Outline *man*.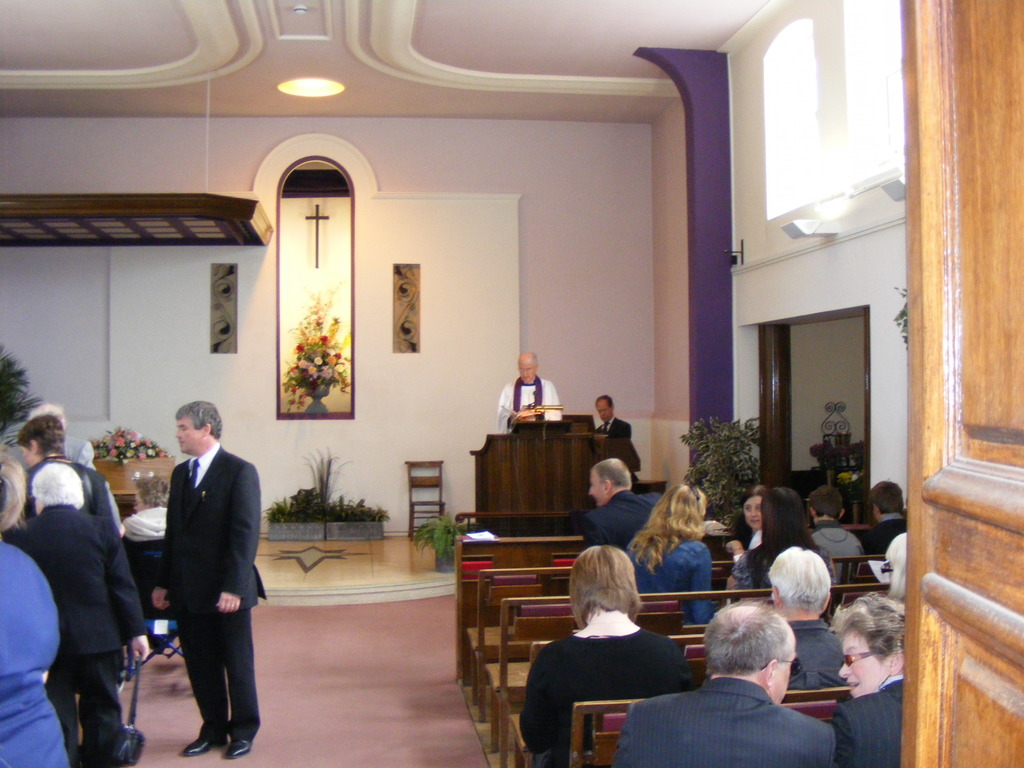
Outline: [611, 601, 834, 767].
